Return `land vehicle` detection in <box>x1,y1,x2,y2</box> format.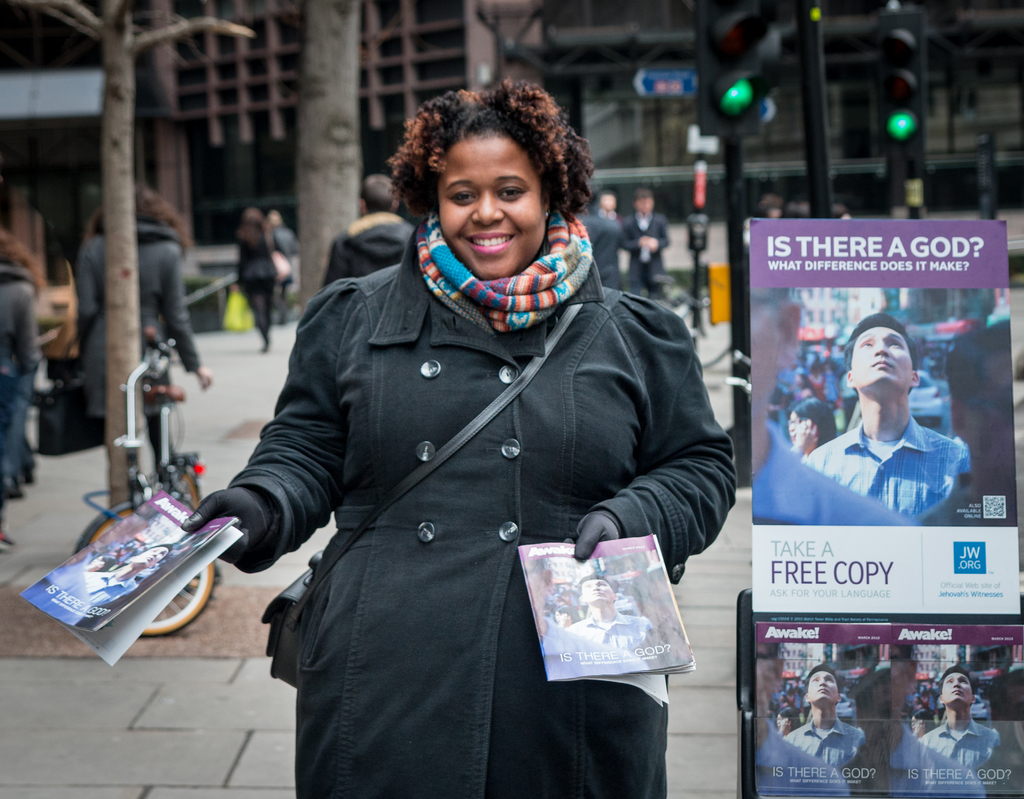
<box>68,340,221,637</box>.
